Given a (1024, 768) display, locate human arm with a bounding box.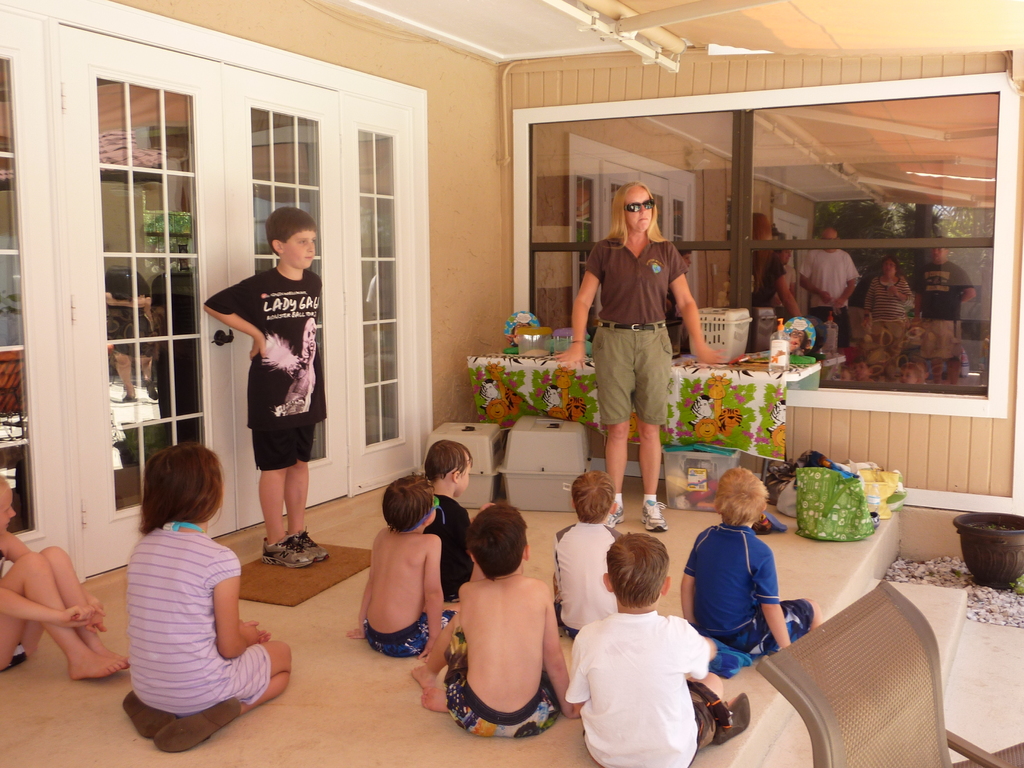
Located: 0/589/95/627.
